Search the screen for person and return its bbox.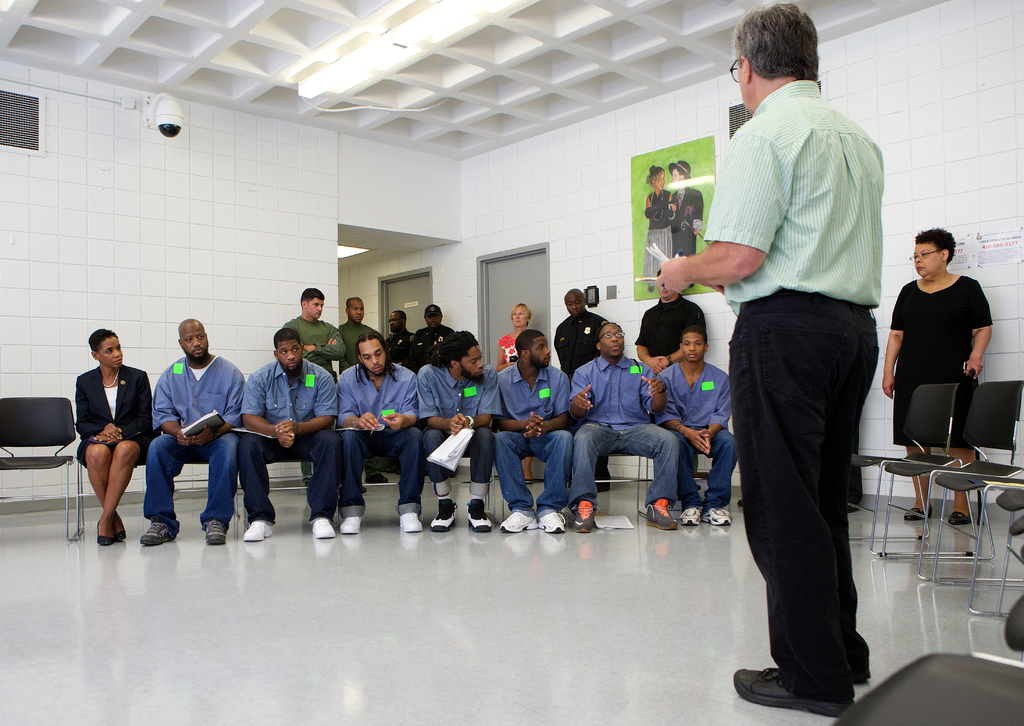
Found: region(557, 287, 618, 493).
